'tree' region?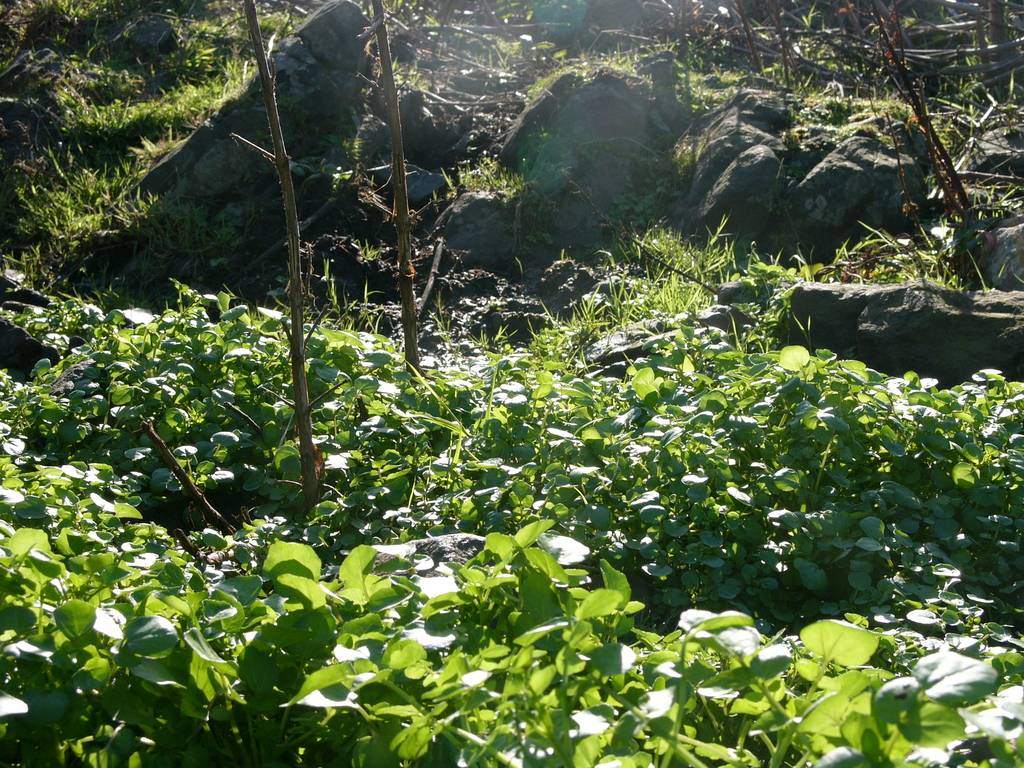
locate(246, 0, 355, 506)
